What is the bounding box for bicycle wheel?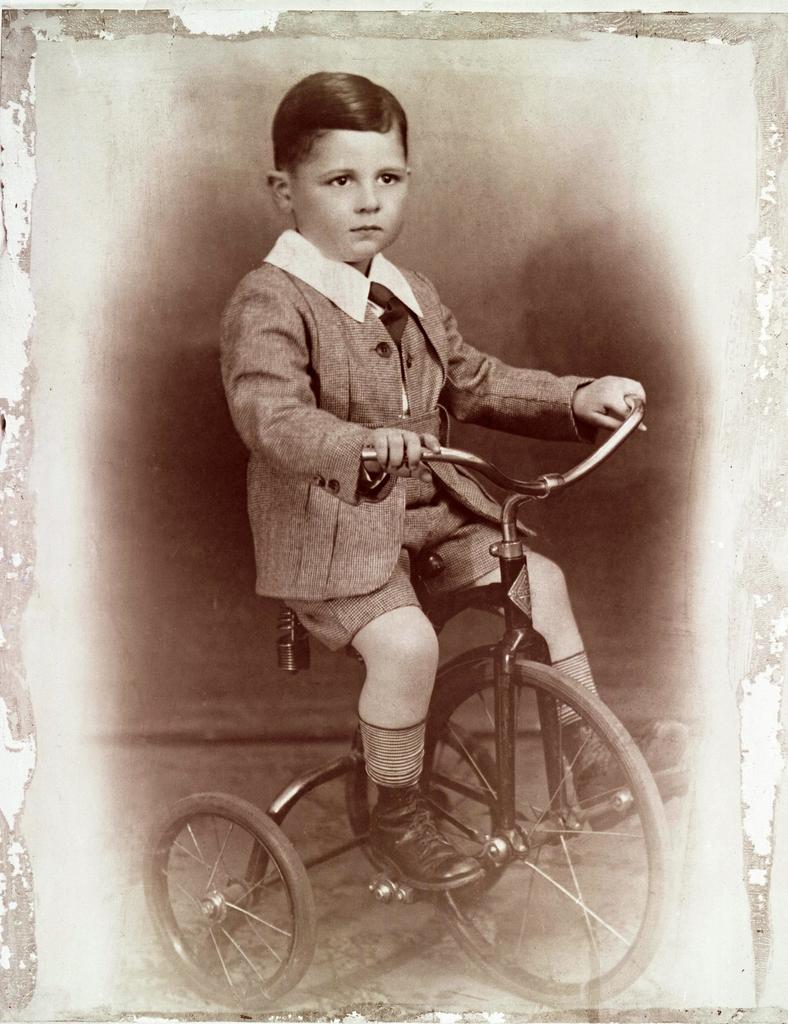
(left=408, top=651, right=673, bottom=1011).
